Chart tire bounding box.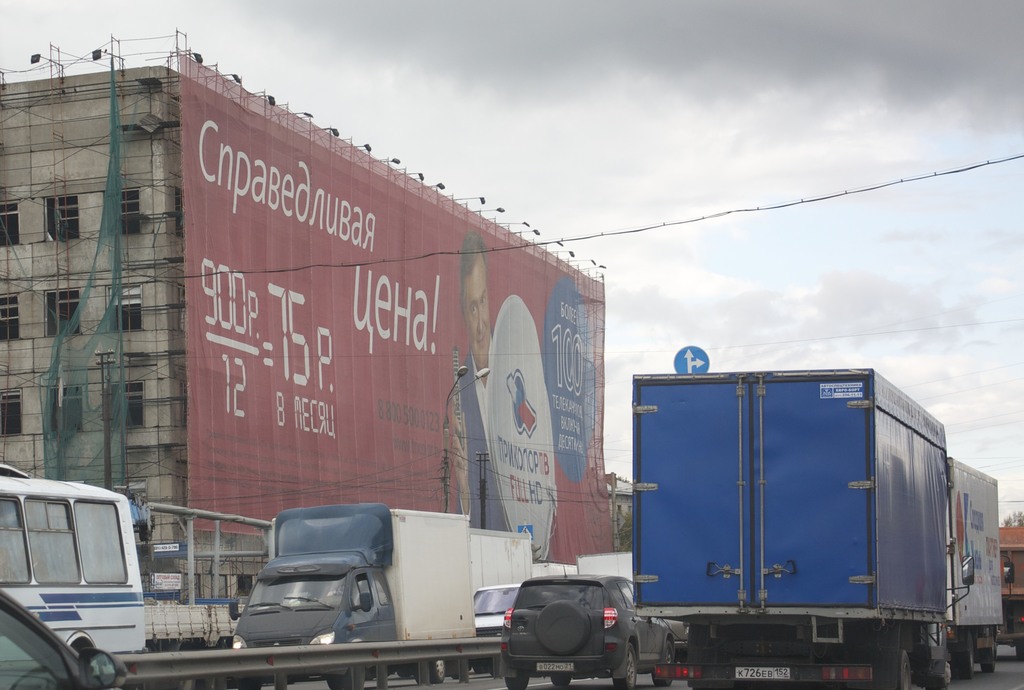
Charted: <box>932,644,957,687</box>.
